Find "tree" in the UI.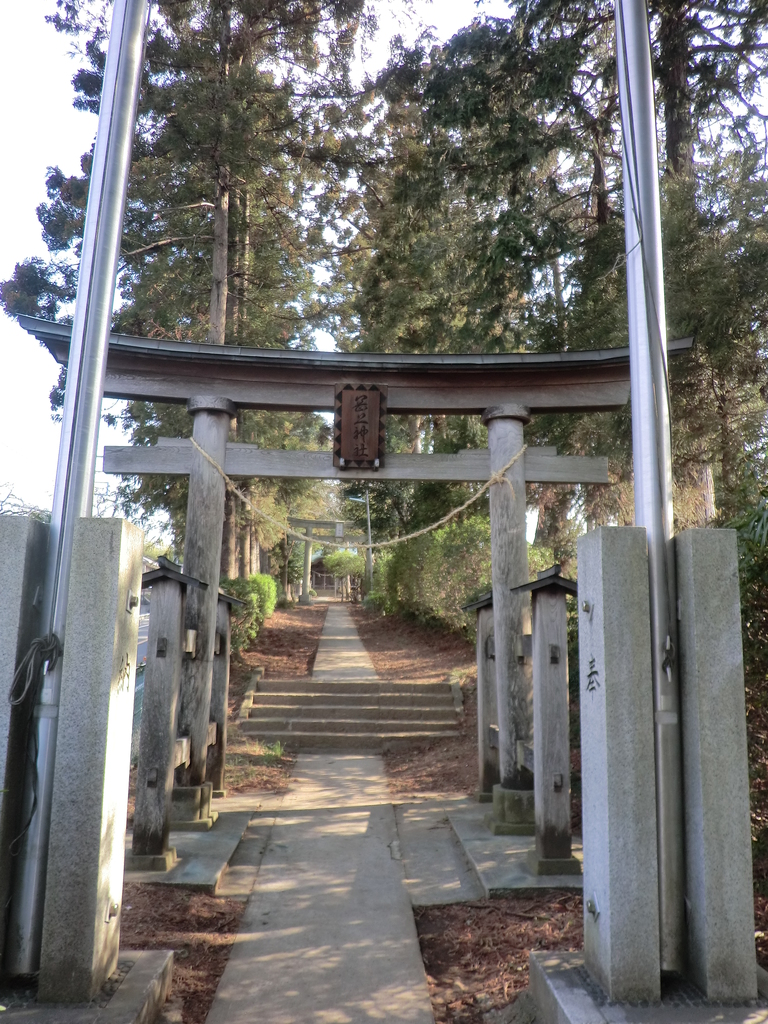
UI element at rect(0, 0, 374, 613).
